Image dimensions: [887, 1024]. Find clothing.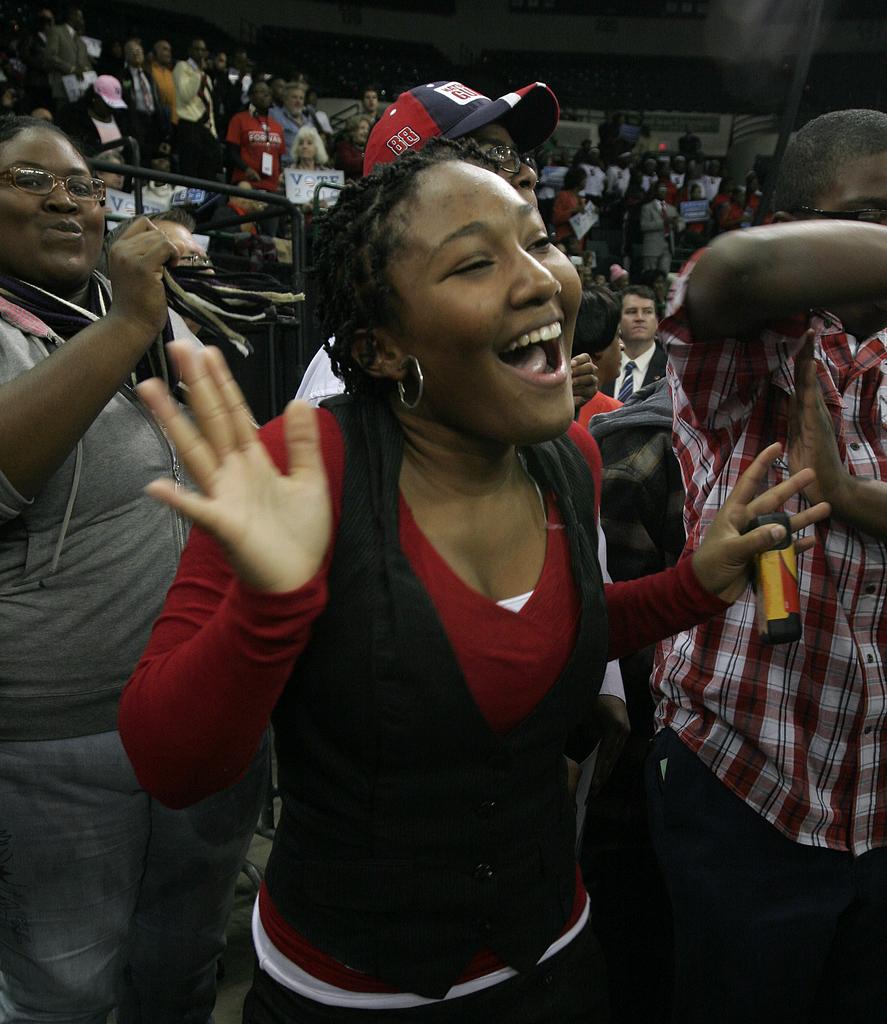
left=582, top=339, right=683, bottom=409.
